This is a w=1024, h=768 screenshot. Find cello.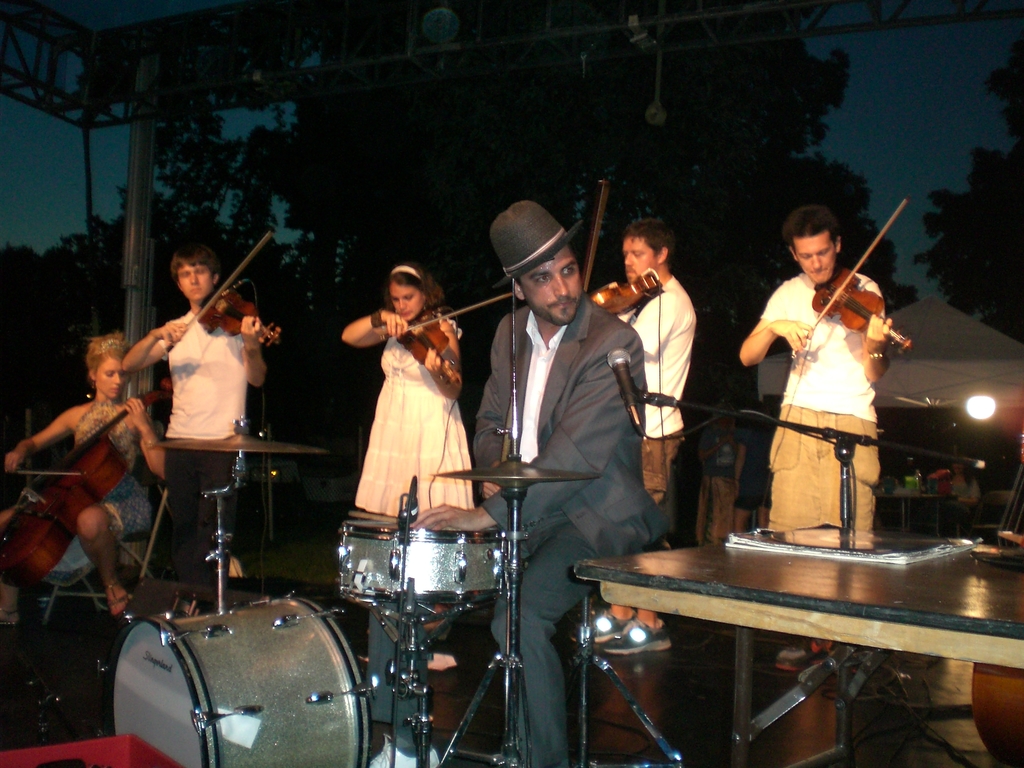
Bounding box: (x1=0, y1=380, x2=173, y2=585).
